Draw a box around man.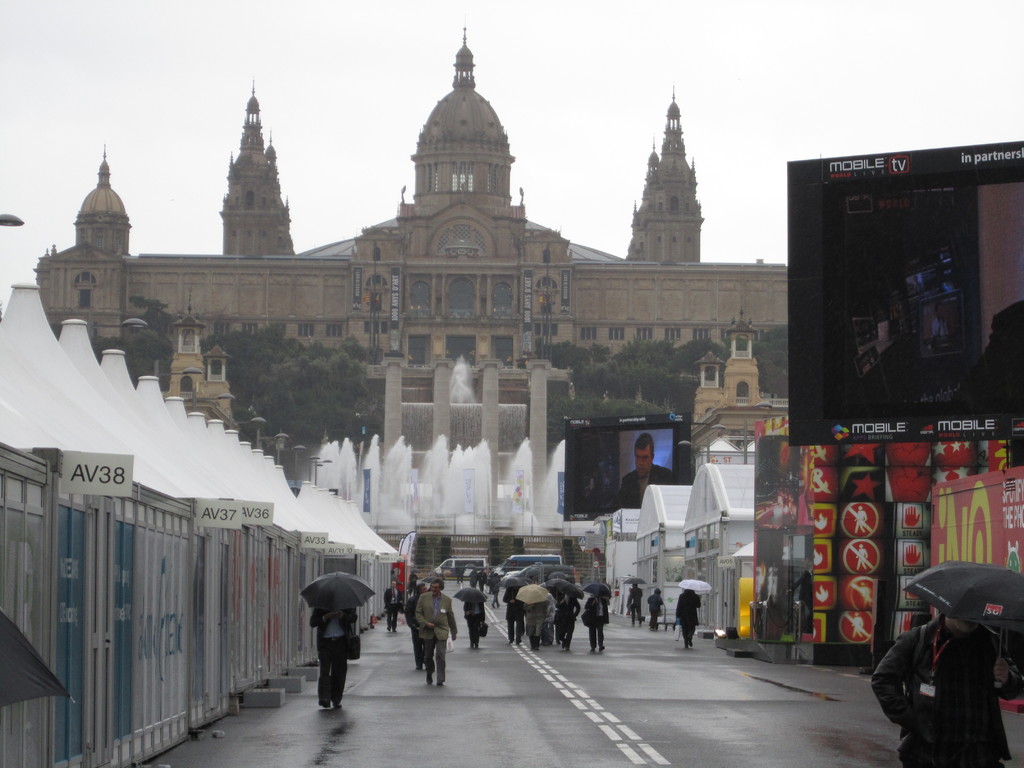
612/433/678/509.
